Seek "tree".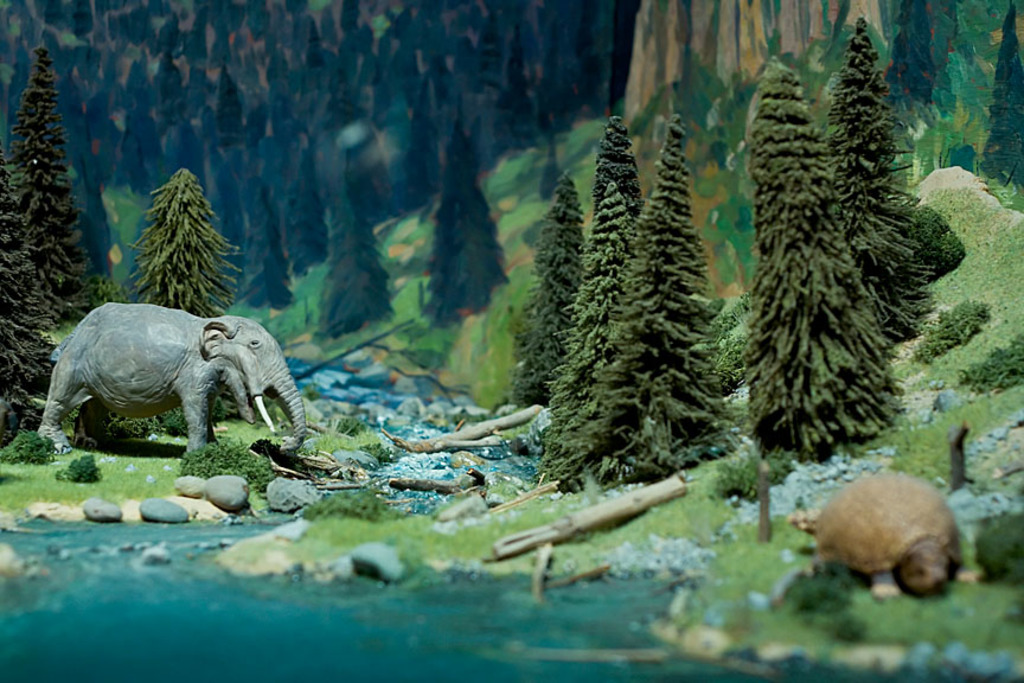
[left=283, top=135, right=334, bottom=277].
